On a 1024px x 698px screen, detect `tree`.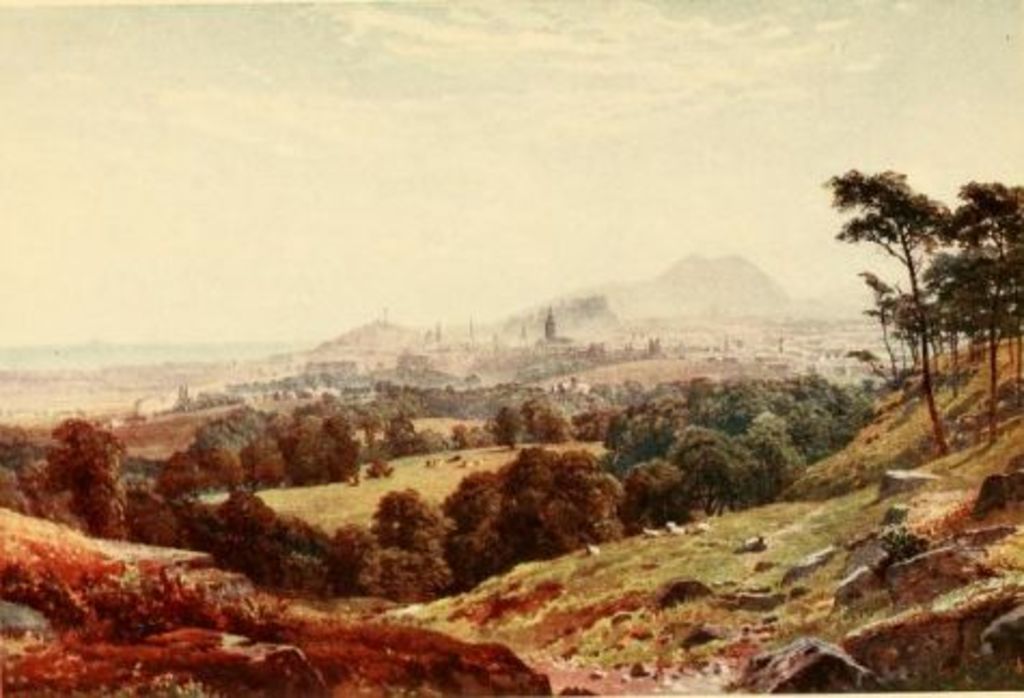
crop(826, 149, 981, 437).
